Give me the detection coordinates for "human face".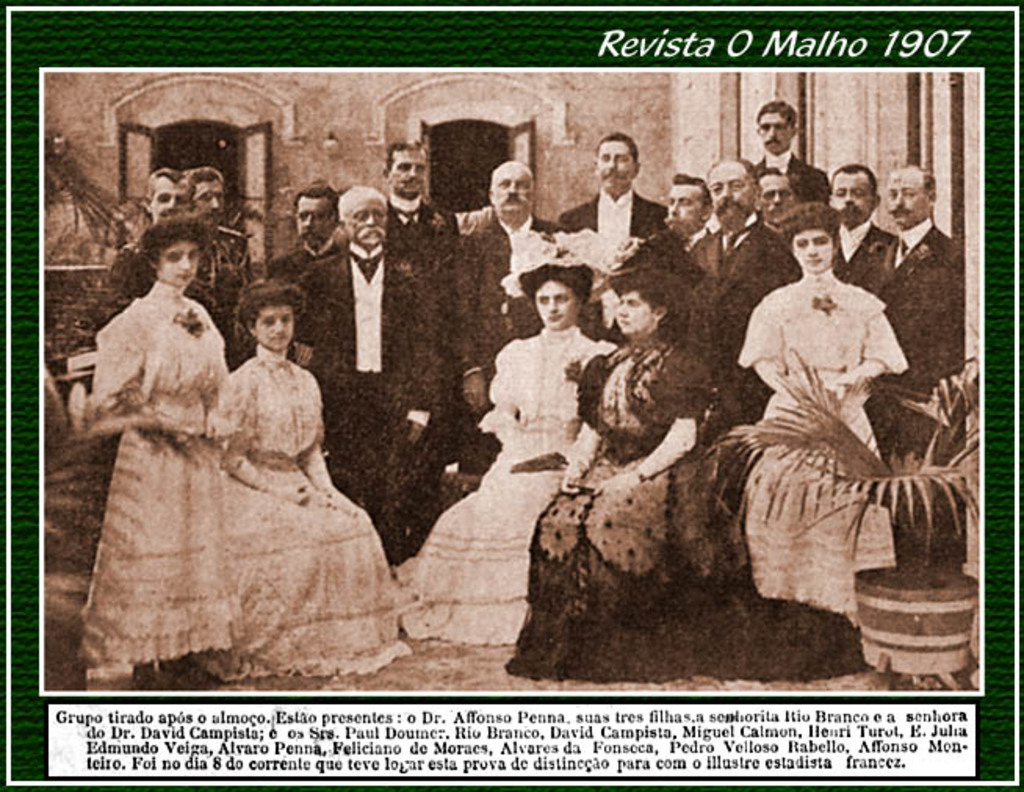
box(597, 141, 631, 182).
